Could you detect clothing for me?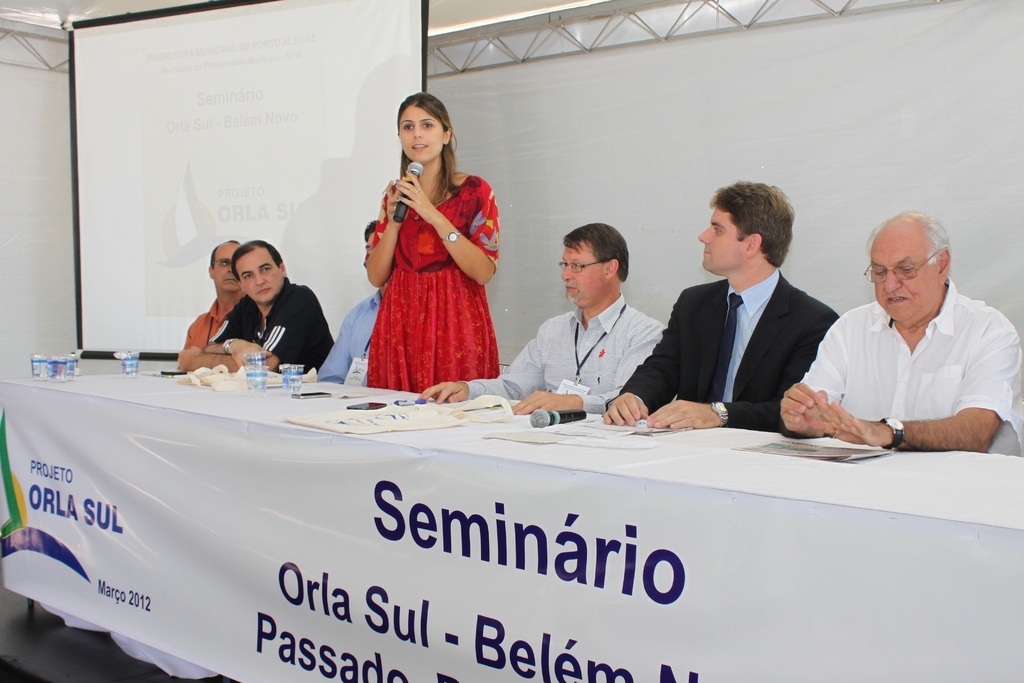
Detection result: rect(454, 290, 672, 417).
